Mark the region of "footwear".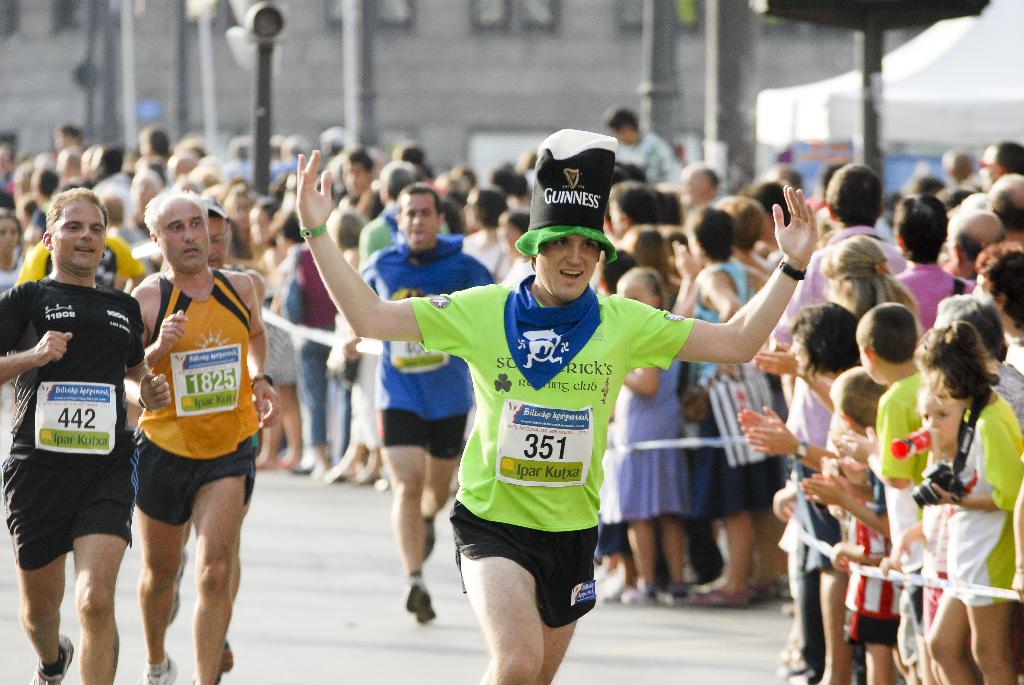
Region: BBox(145, 650, 187, 684).
